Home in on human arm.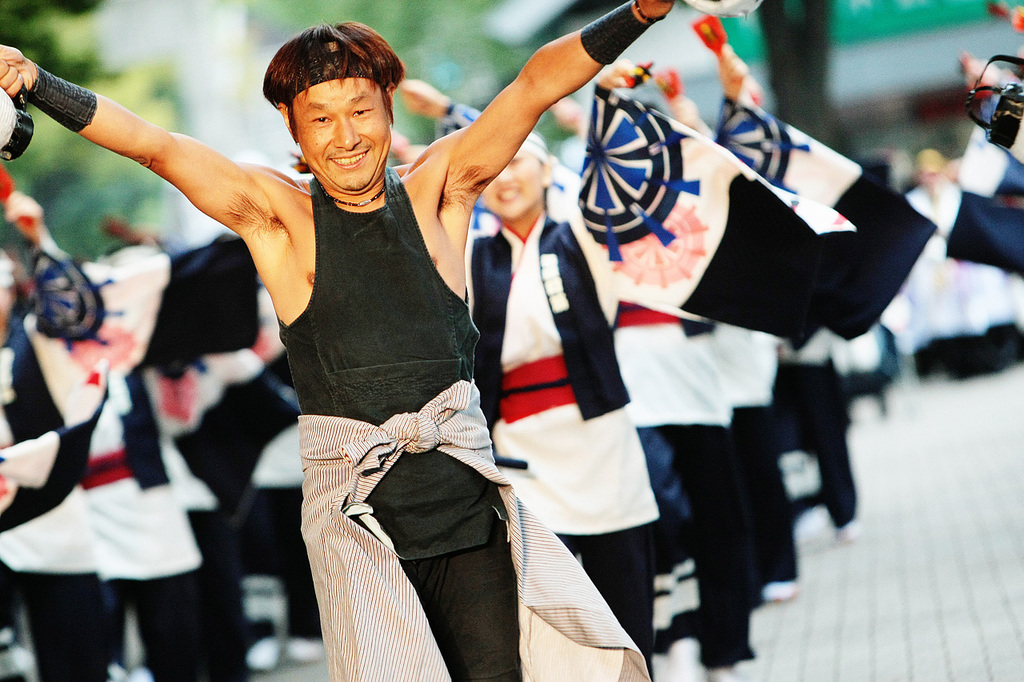
Homed in at [left=386, top=70, right=566, bottom=225].
